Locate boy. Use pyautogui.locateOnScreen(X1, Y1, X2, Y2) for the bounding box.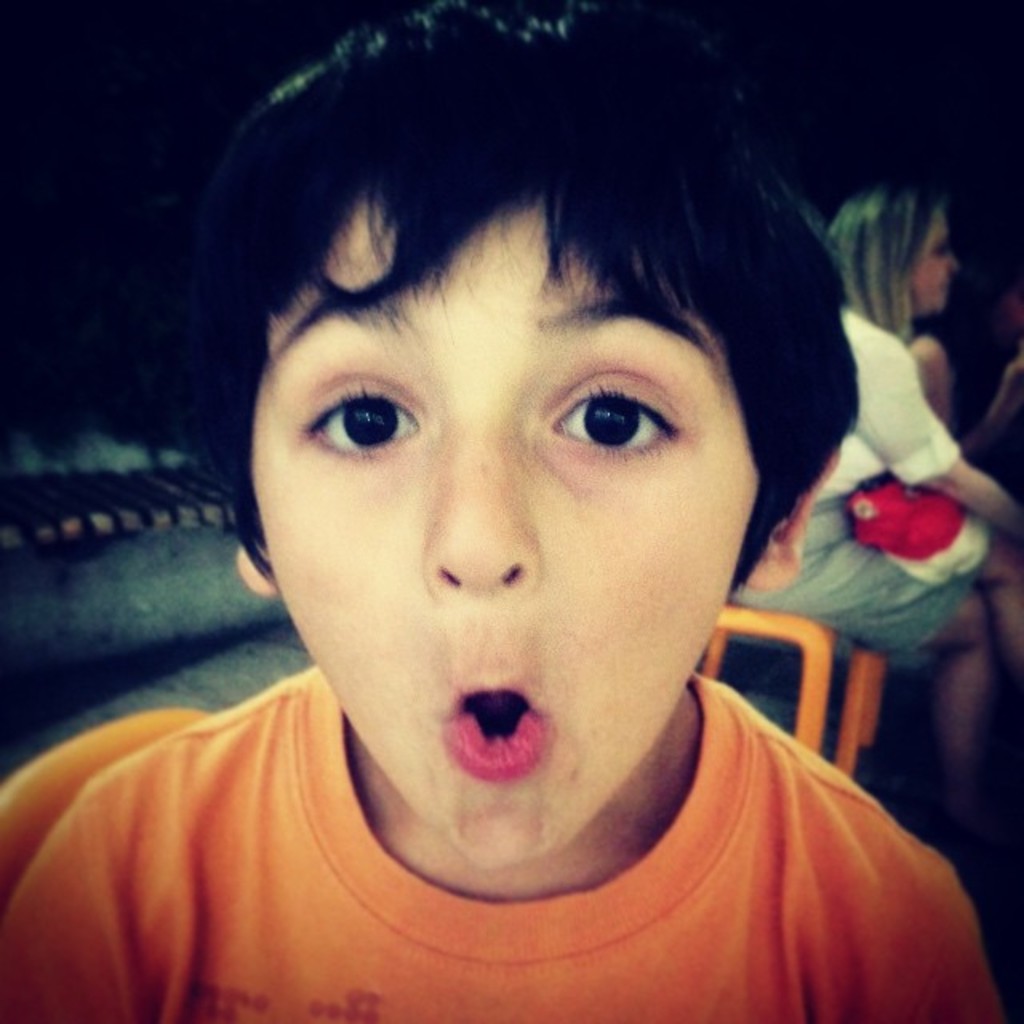
pyautogui.locateOnScreen(56, 64, 1023, 1010).
